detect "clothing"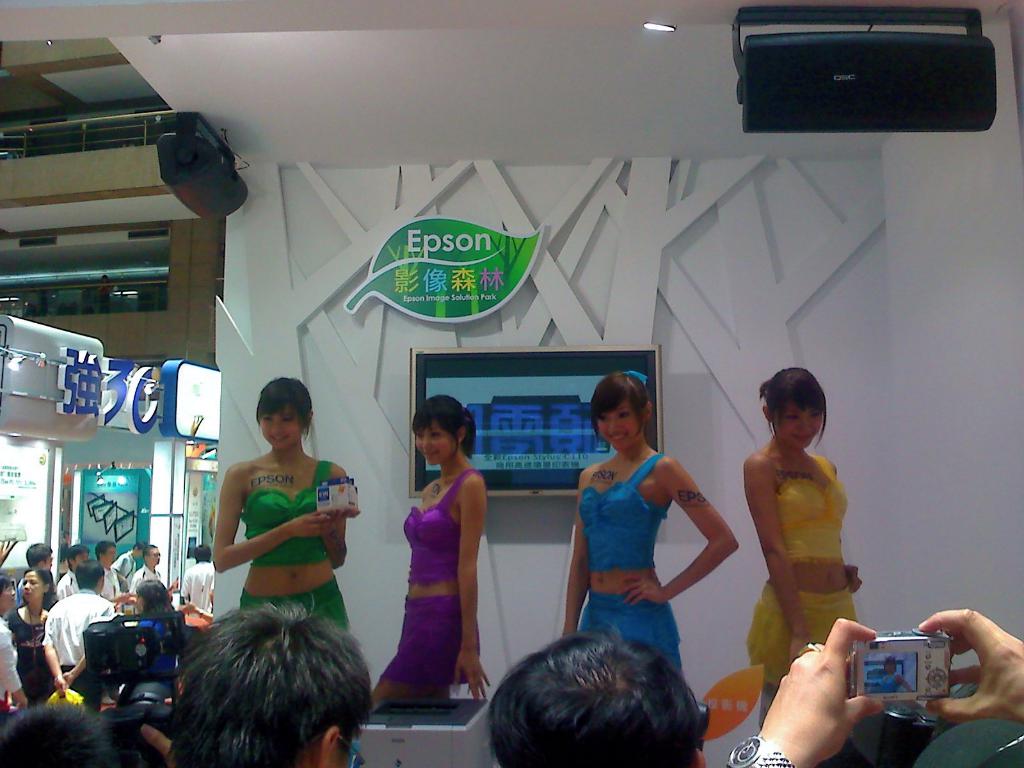
BBox(209, 451, 346, 633)
